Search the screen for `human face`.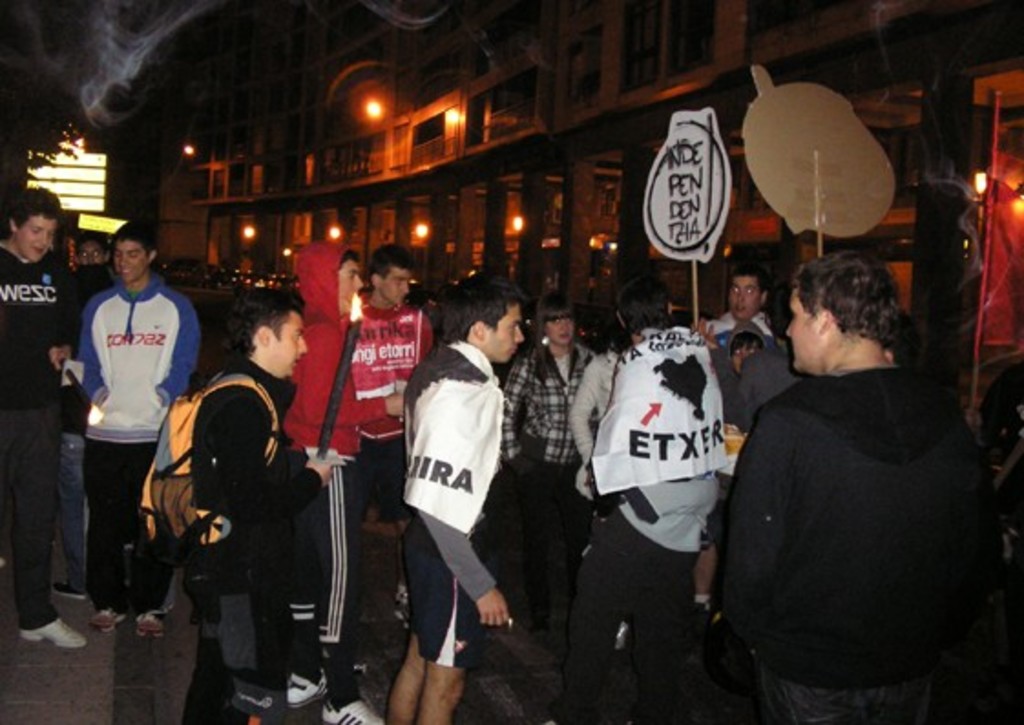
Found at select_region(272, 316, 312, 378).
